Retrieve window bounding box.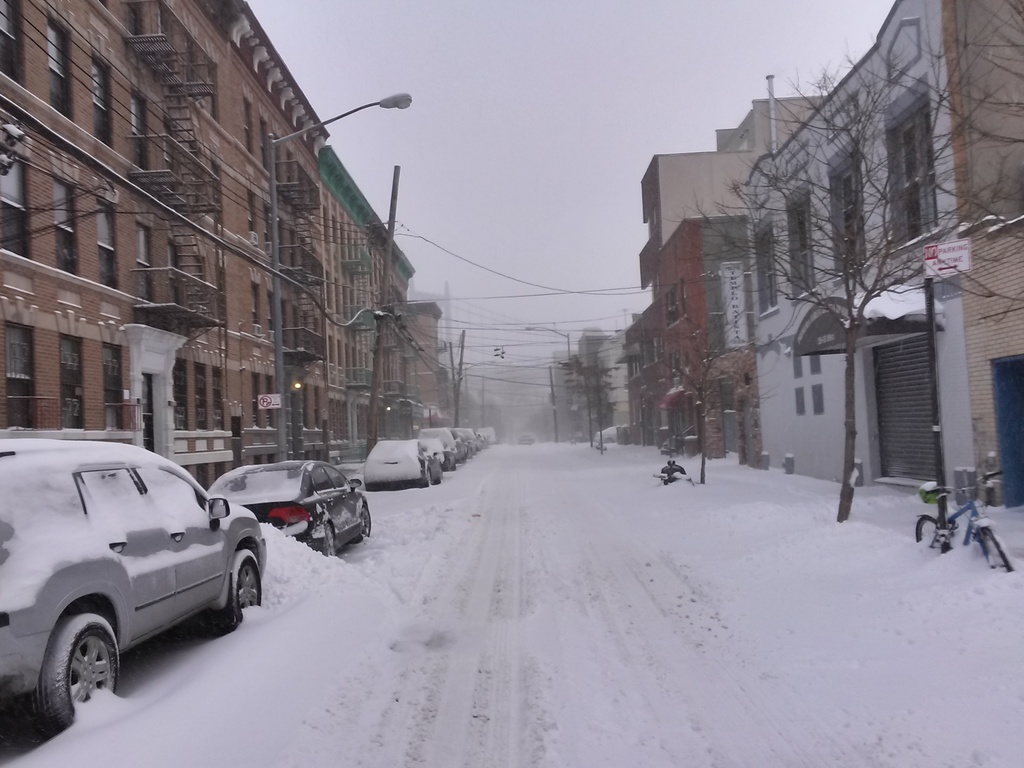
Bounding box: Rect(324, 468, 351, 490).
